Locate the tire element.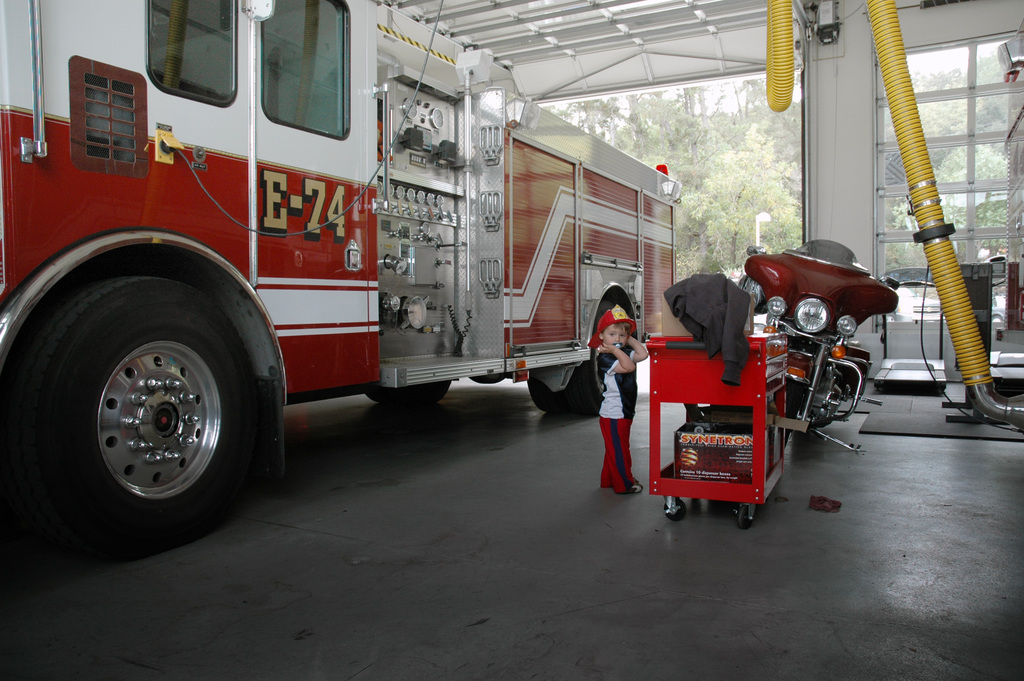
Element bbox: l=782, t=381, r=808, b=411.
